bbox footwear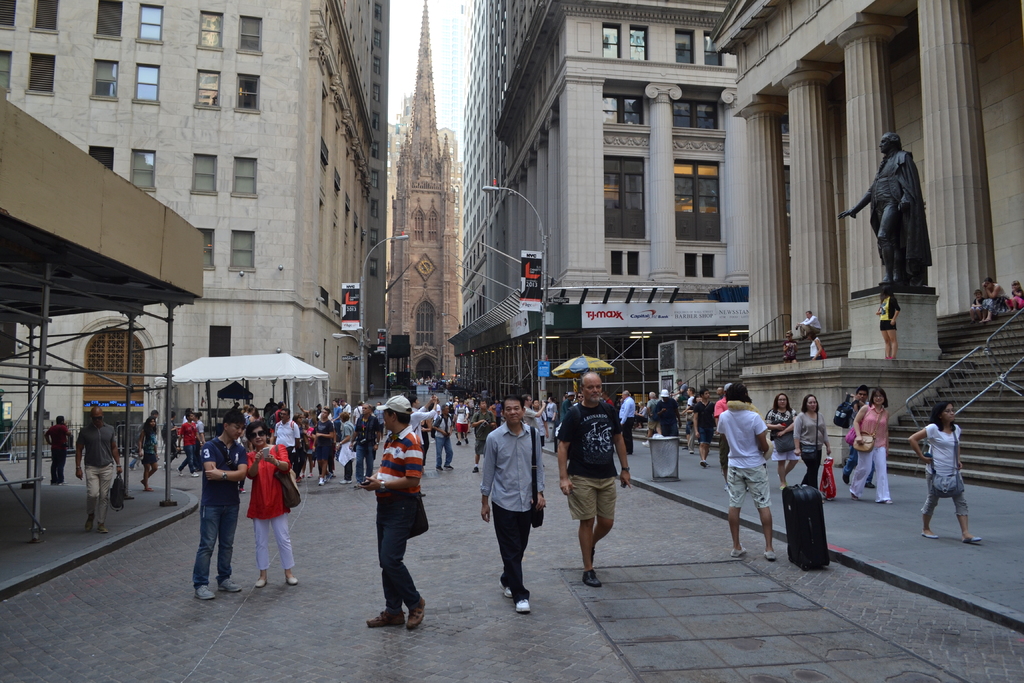
x1=499 y1=582 x2=513 y2=600
